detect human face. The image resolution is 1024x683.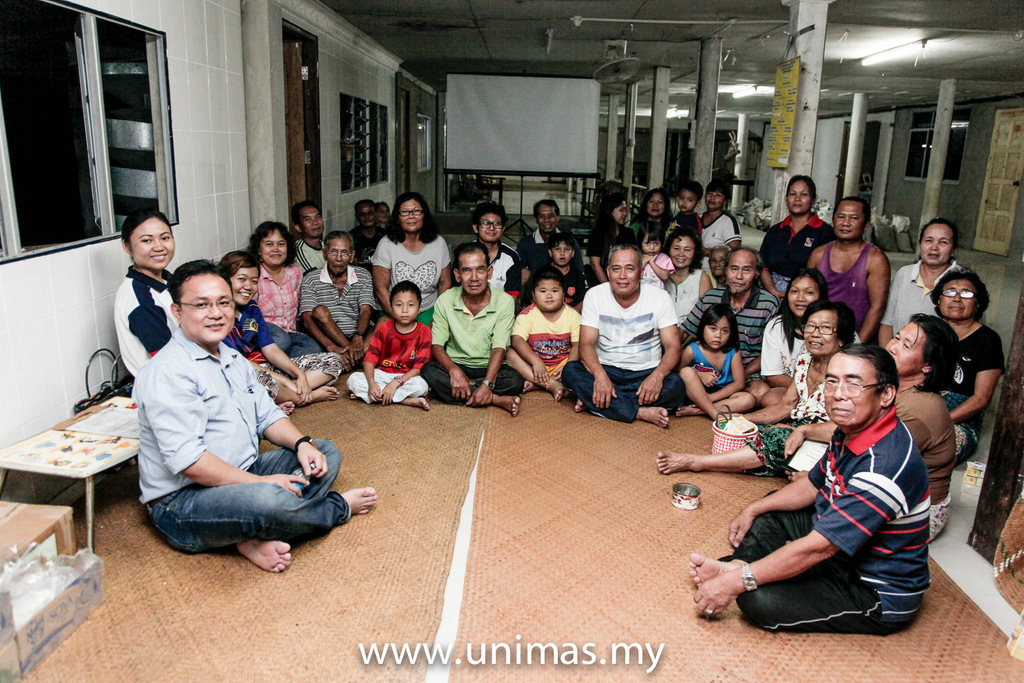
BBox(392, 292, 419, 325).
